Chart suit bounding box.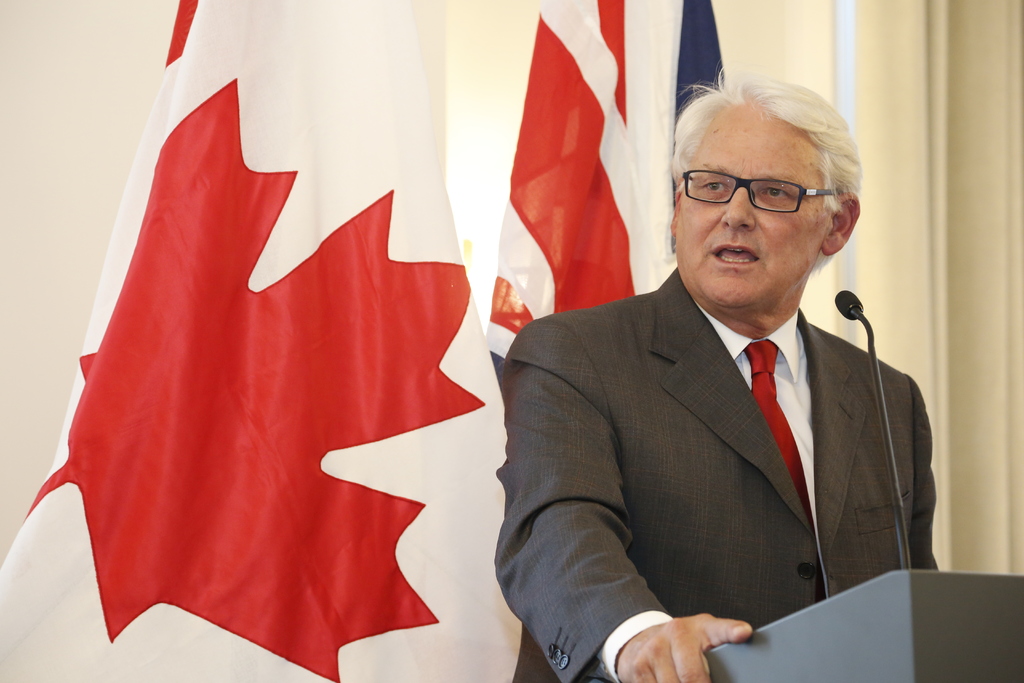
Charted: [492,185,948,662].
